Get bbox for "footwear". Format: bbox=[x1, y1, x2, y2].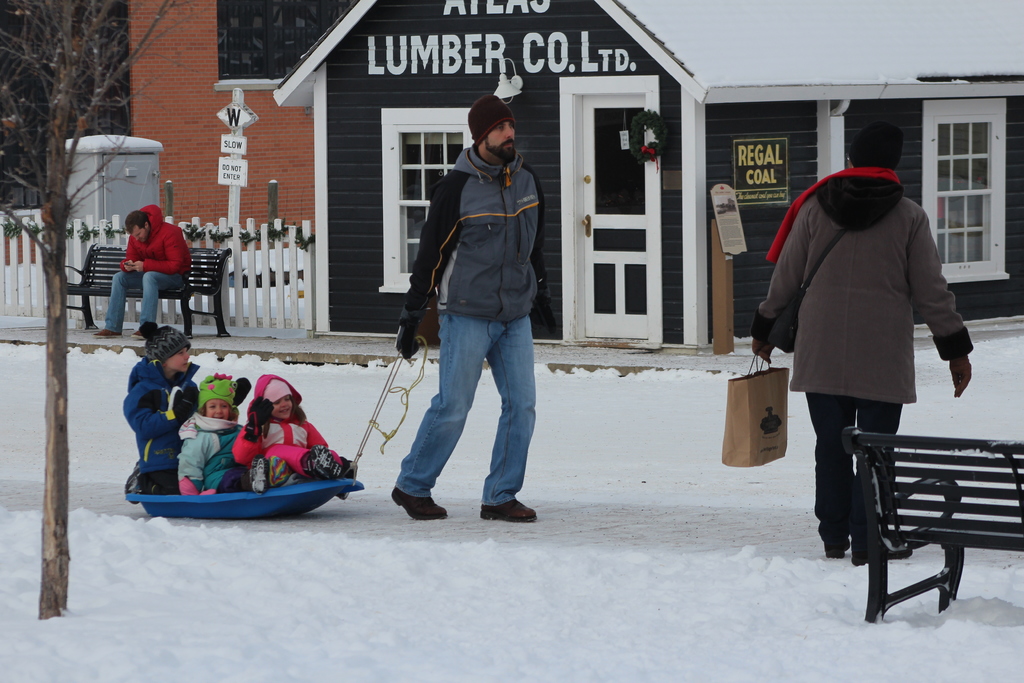
bbox=[97, 328, 120, 338].
